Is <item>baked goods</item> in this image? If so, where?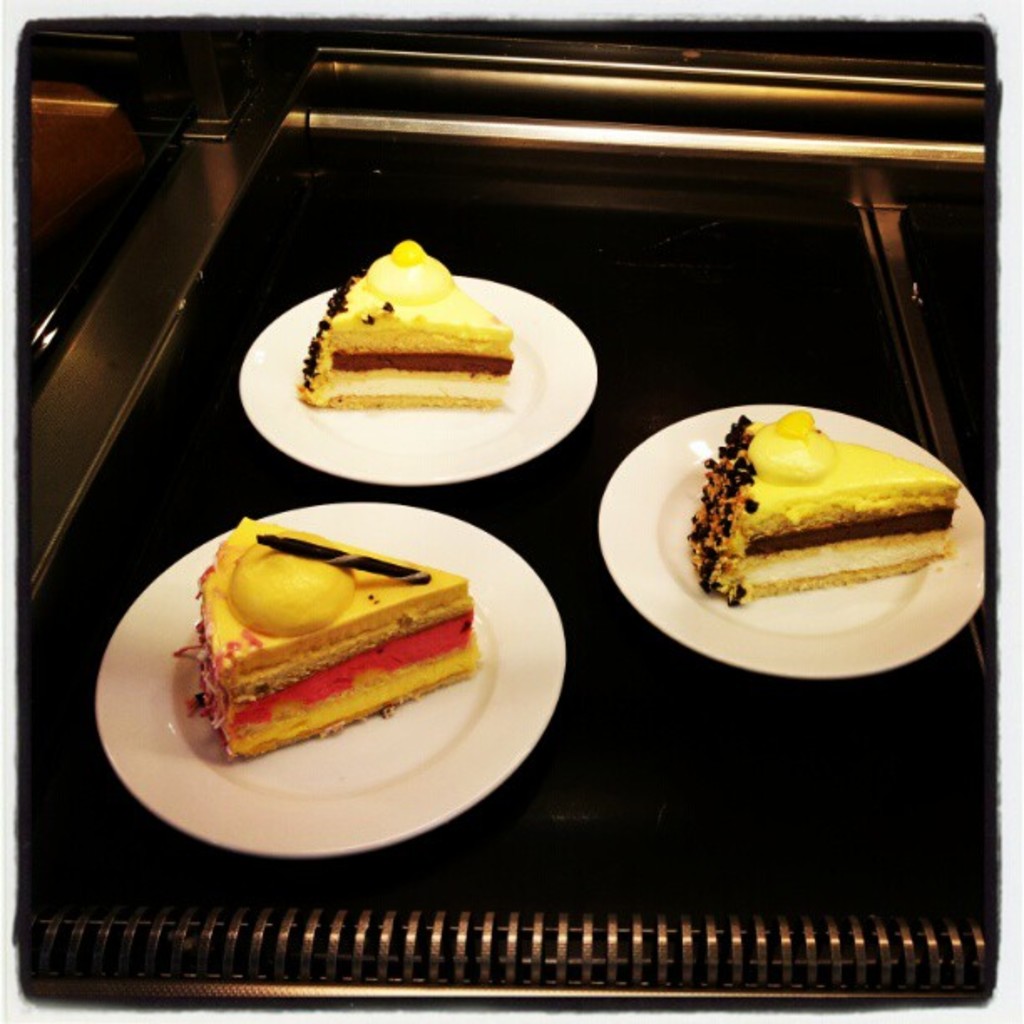
Yes, at bbox(294, 236, 515, 410).
